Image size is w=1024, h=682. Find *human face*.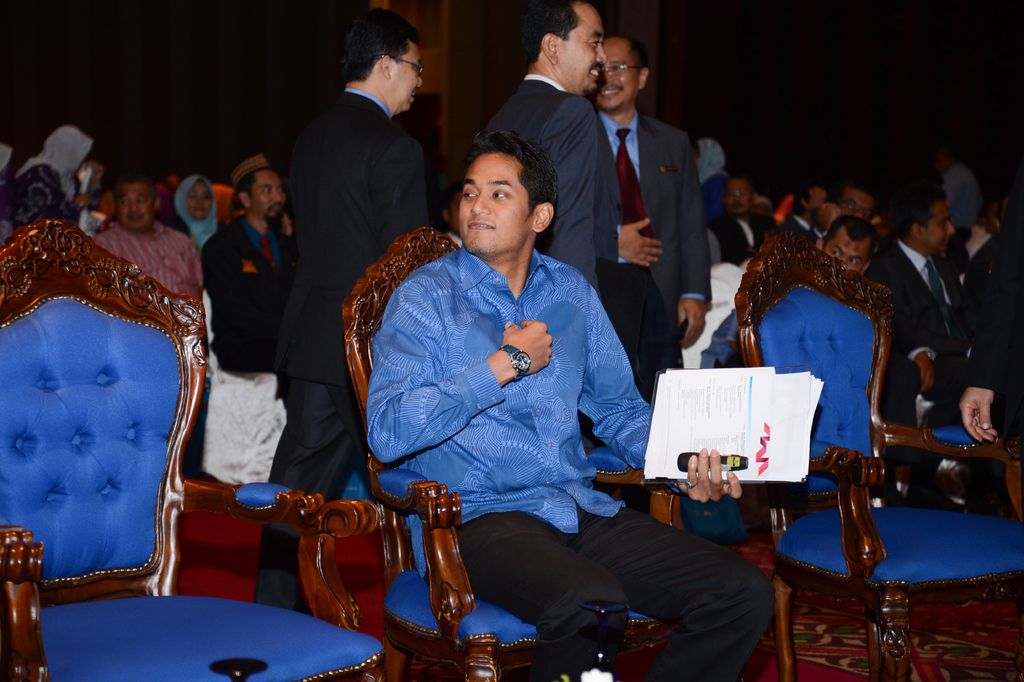
Rect(595, 42, 635, 112).
